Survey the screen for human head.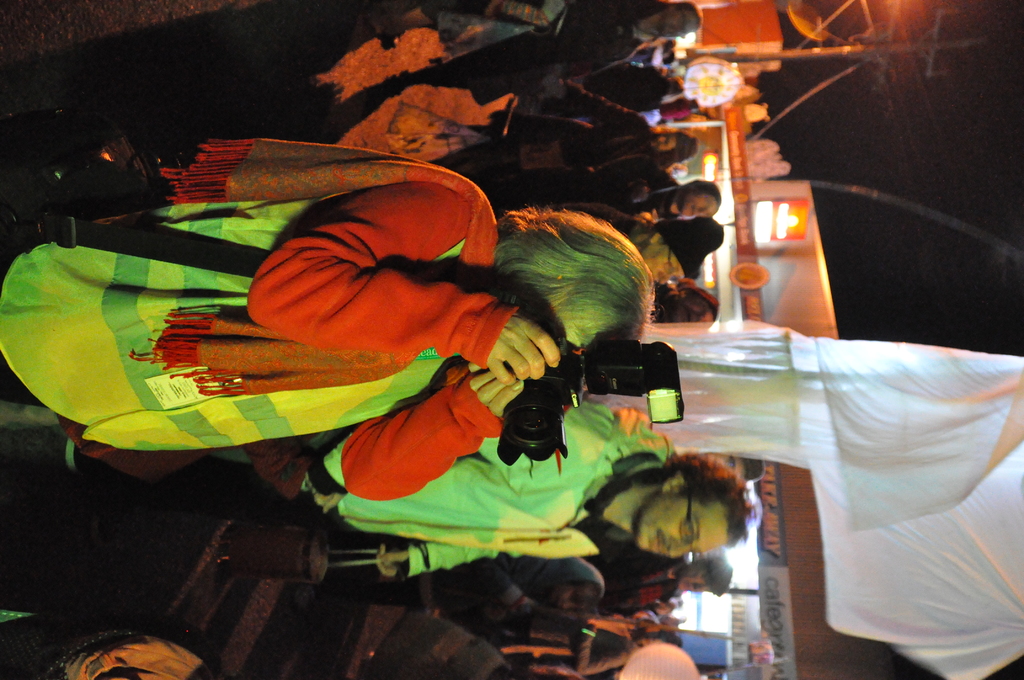
Survey found: (636,214,701,286).
